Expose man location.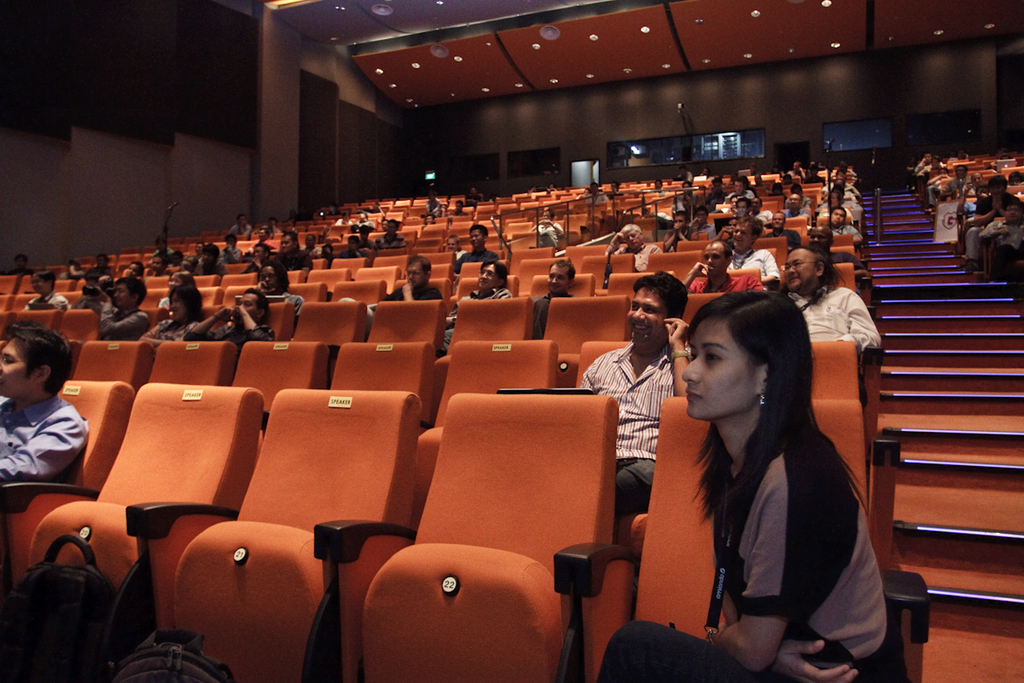
Exposed at (x1=364, y1=251, x2=439, y2=326).
